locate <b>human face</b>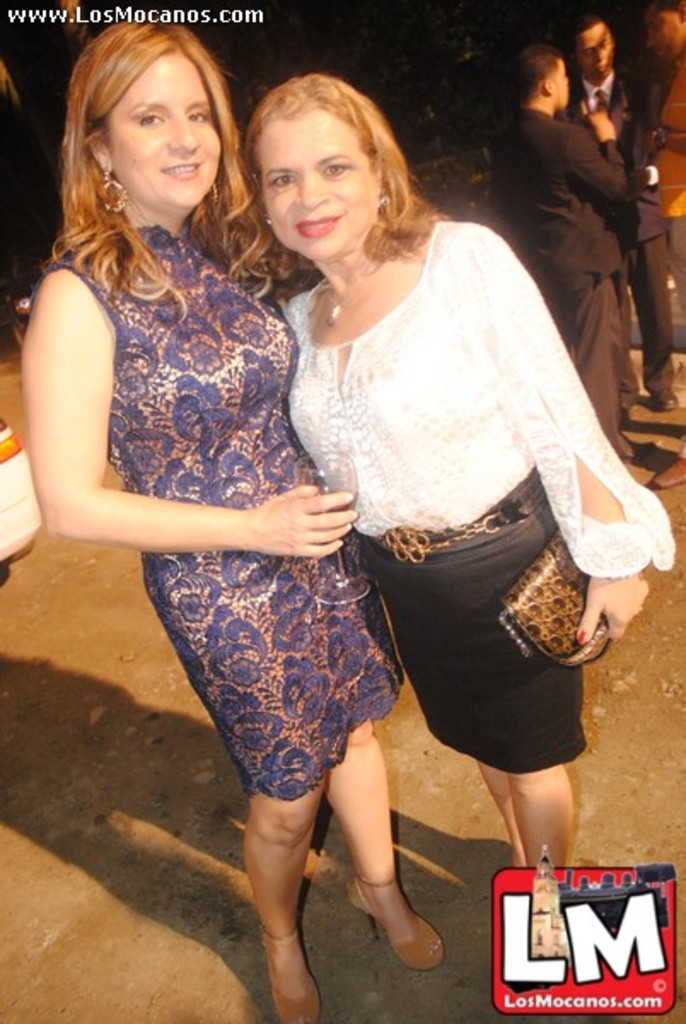
648, 5, 683, 56
